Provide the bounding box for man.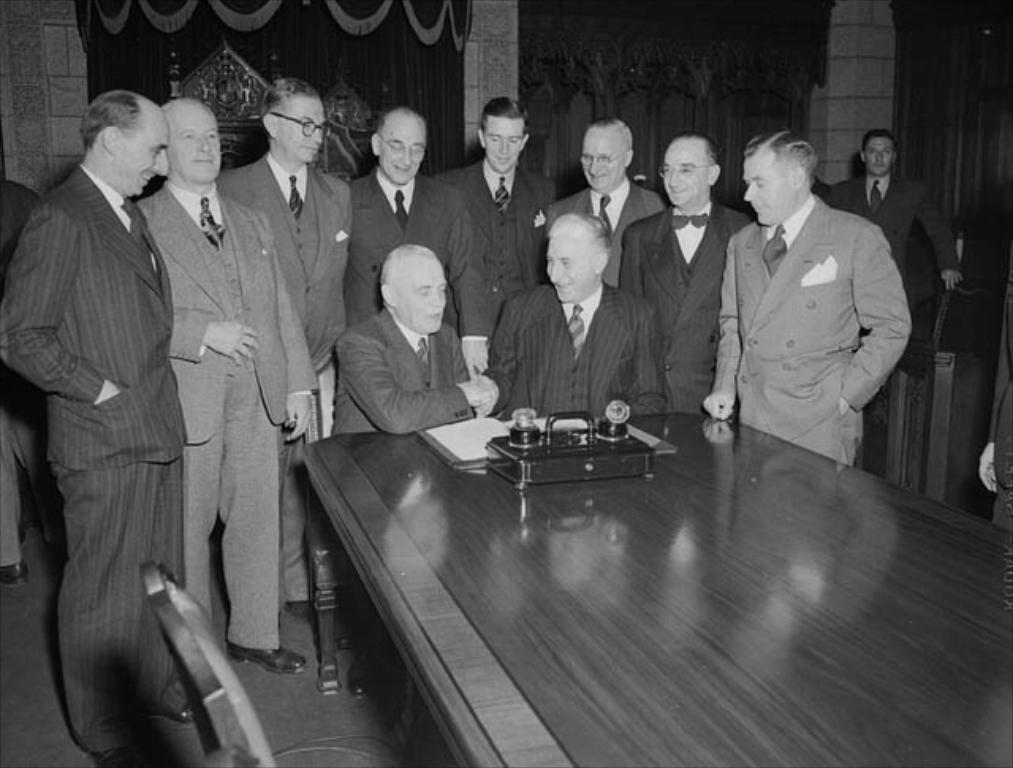
box=[619, 135, 755, 413].
